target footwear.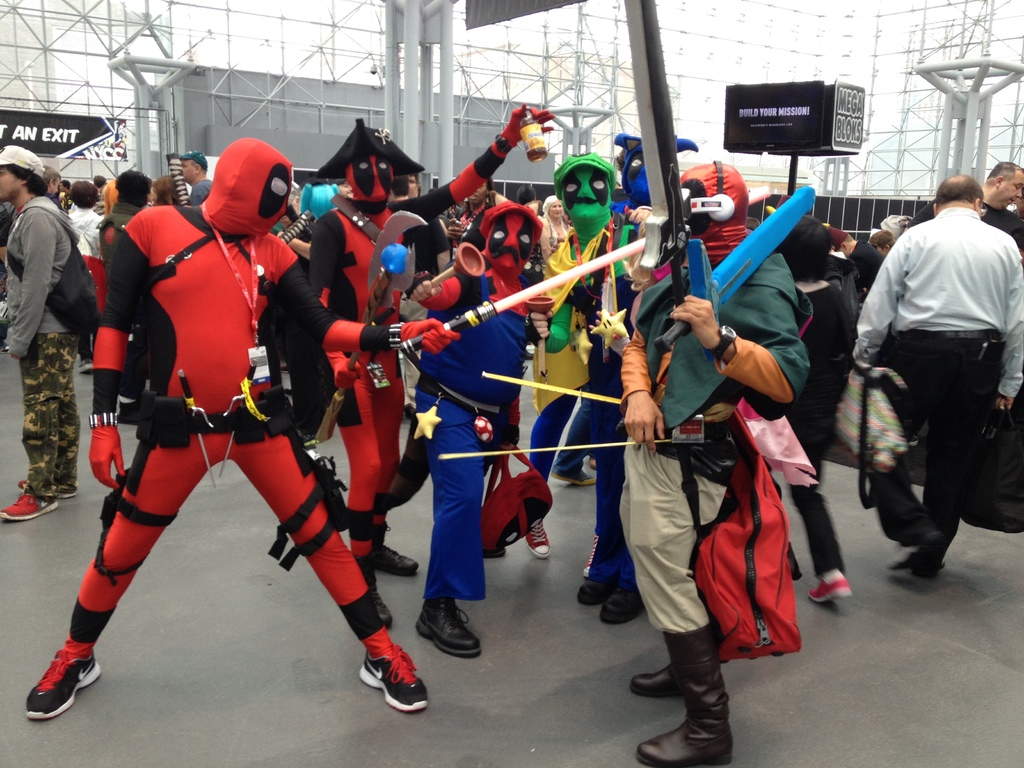
Target region: [x1=579, y1=578, x2=627, y2=609].
